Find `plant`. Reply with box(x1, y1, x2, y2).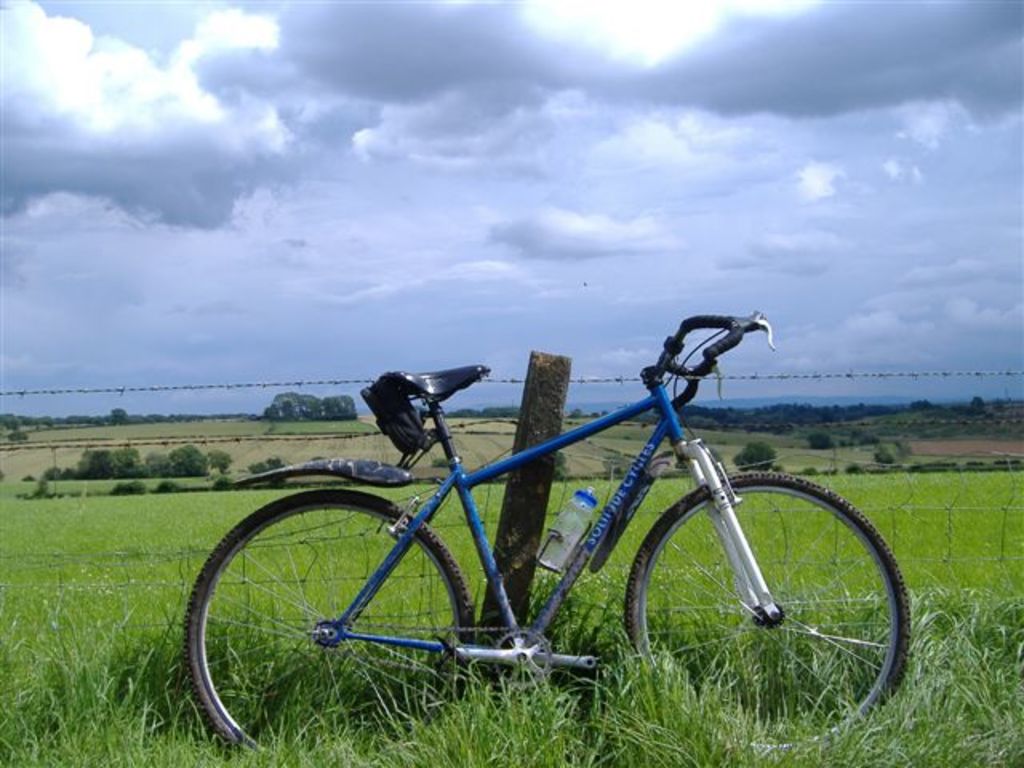
box(21, 474, 61, 504).
